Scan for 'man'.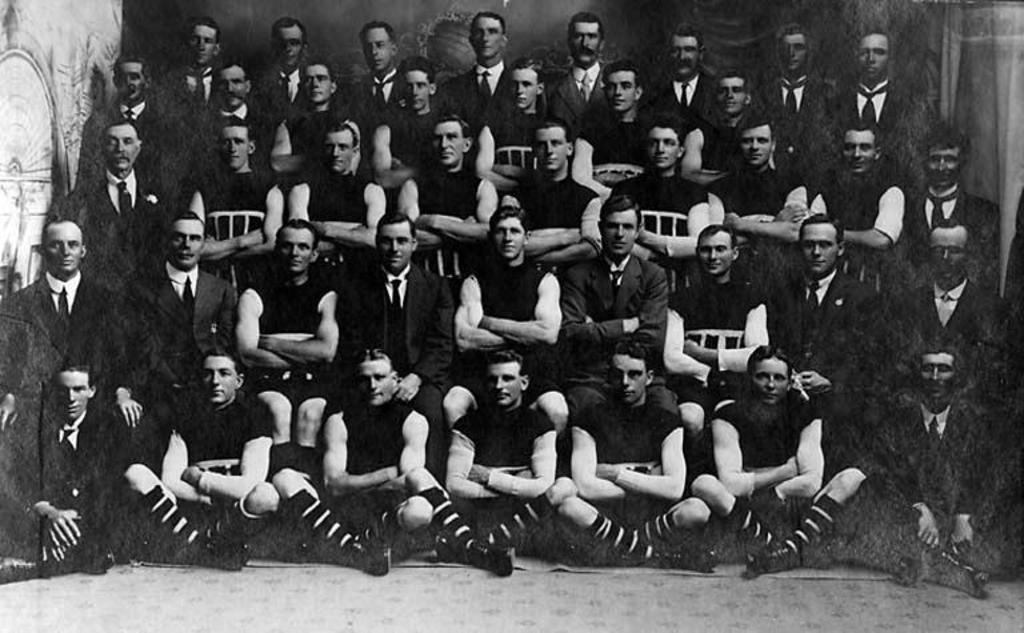
Scan result: Rect(384, 56, 455, 165).
